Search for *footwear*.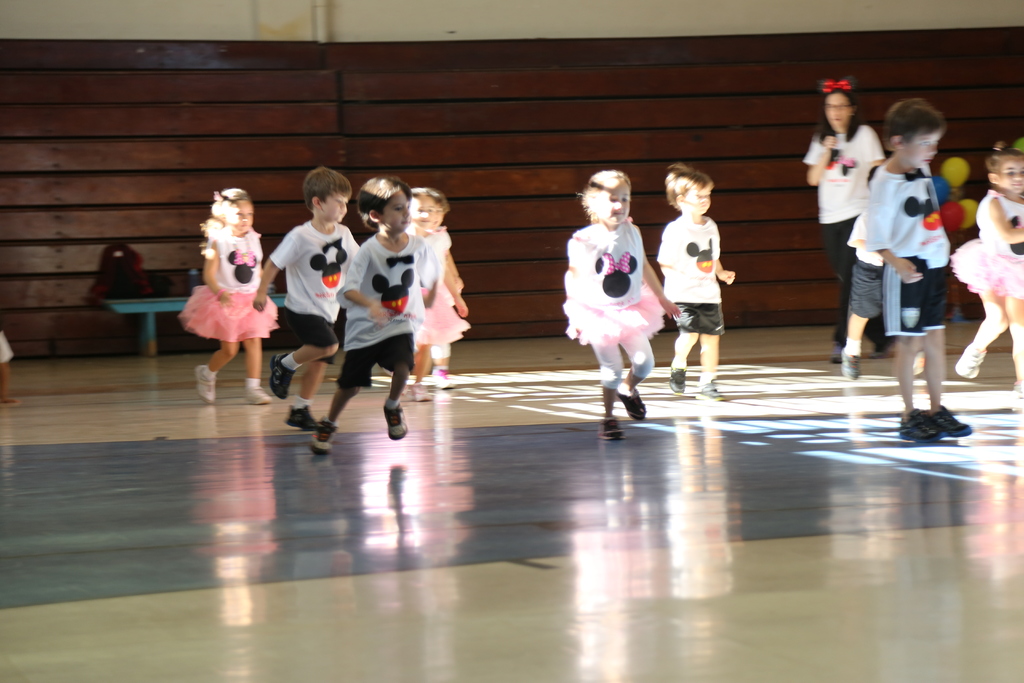
Found at bbox(836, 347, 863, 378).
